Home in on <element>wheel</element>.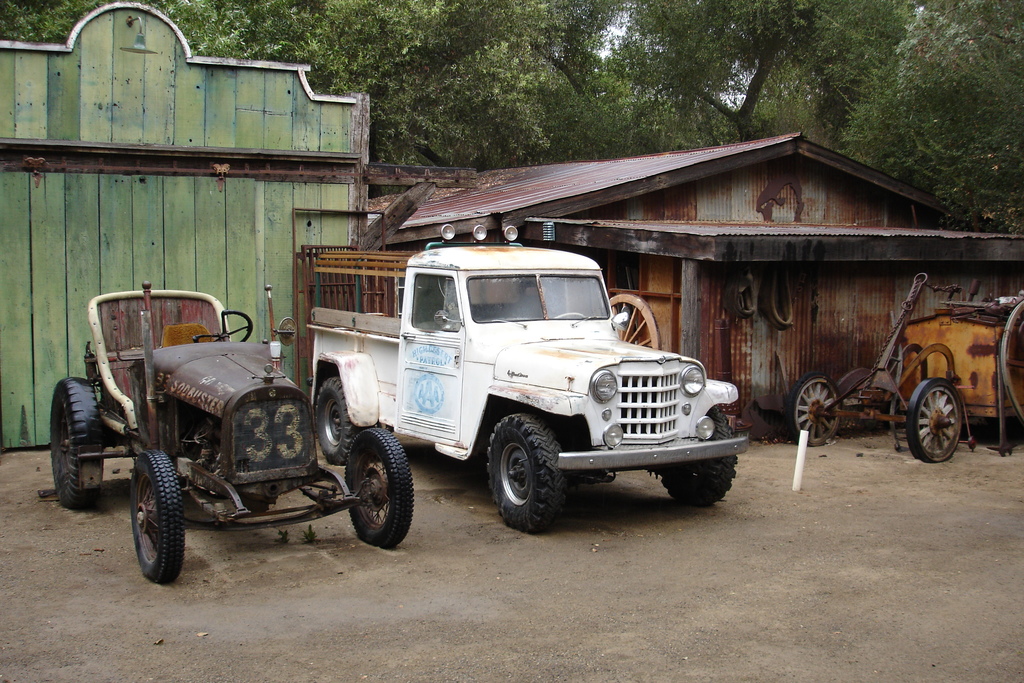
Homed in at select_region(768, 264, 798, 329).
